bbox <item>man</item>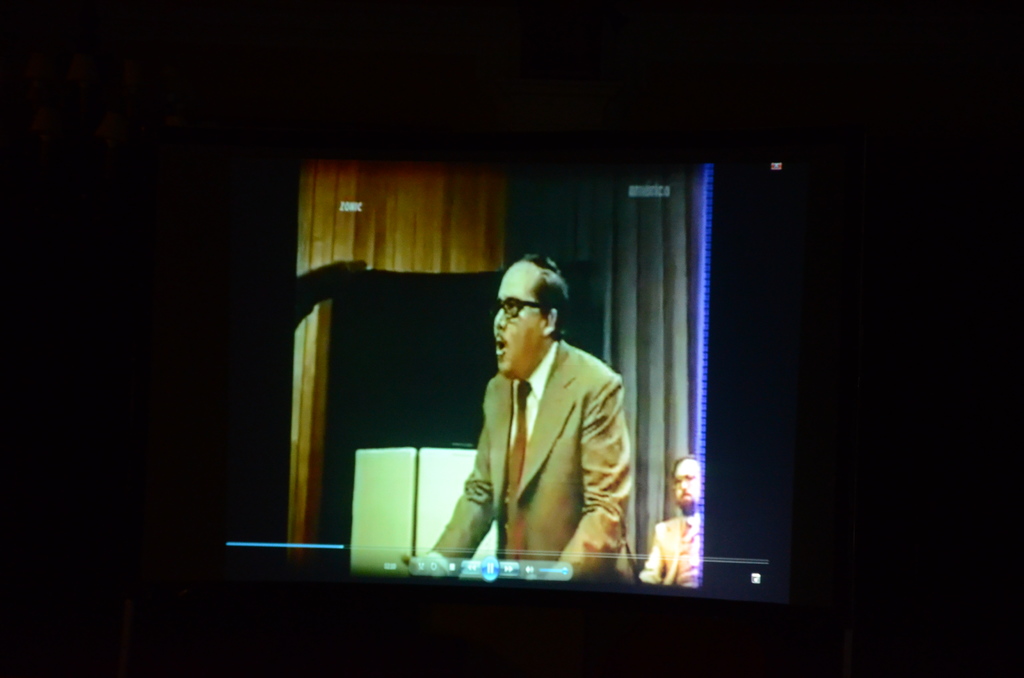
{"x1": 420, "y1": 255, "x2": 630, "y2": 591}
